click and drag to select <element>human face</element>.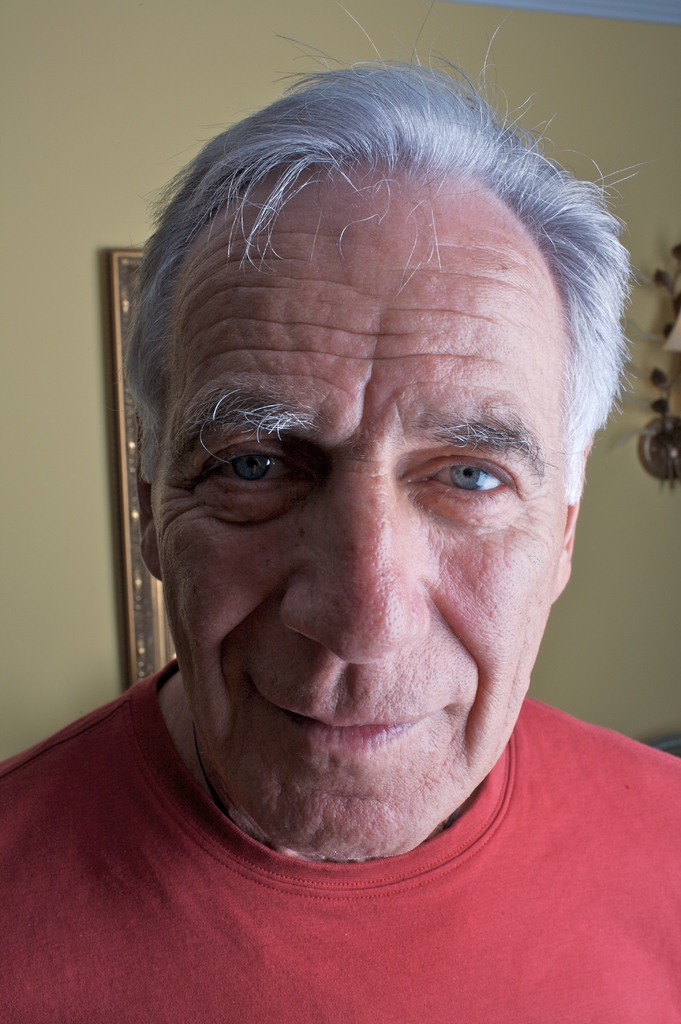
Selection: <bbox>146, 169, 568, 862</bbox>.
